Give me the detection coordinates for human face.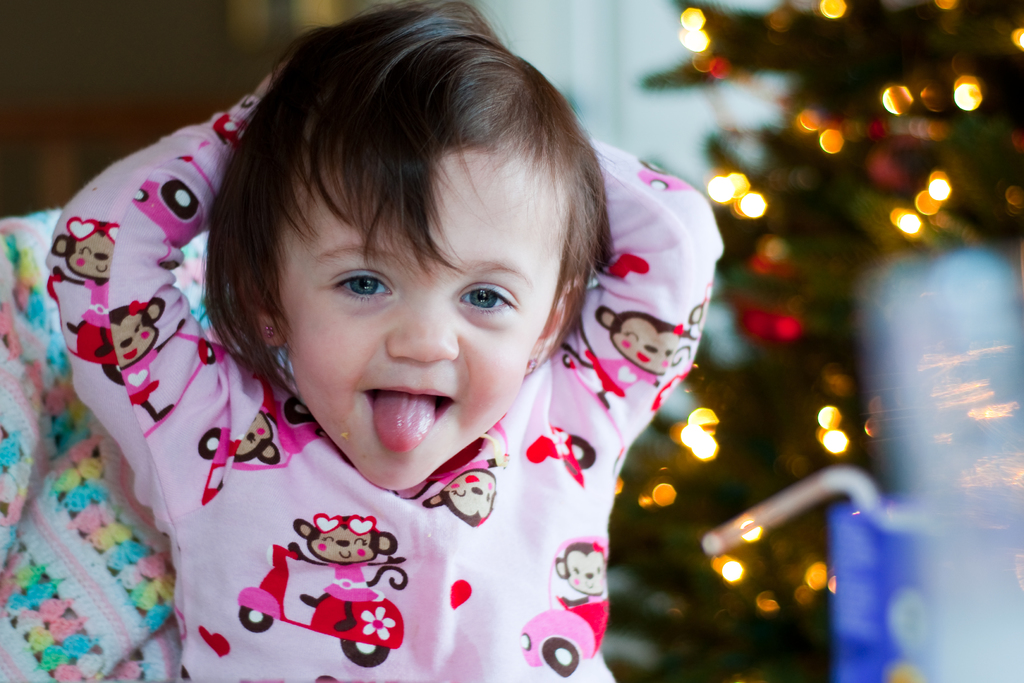
pyautogui.locateOnScreen(244, 126, 564, 461).
